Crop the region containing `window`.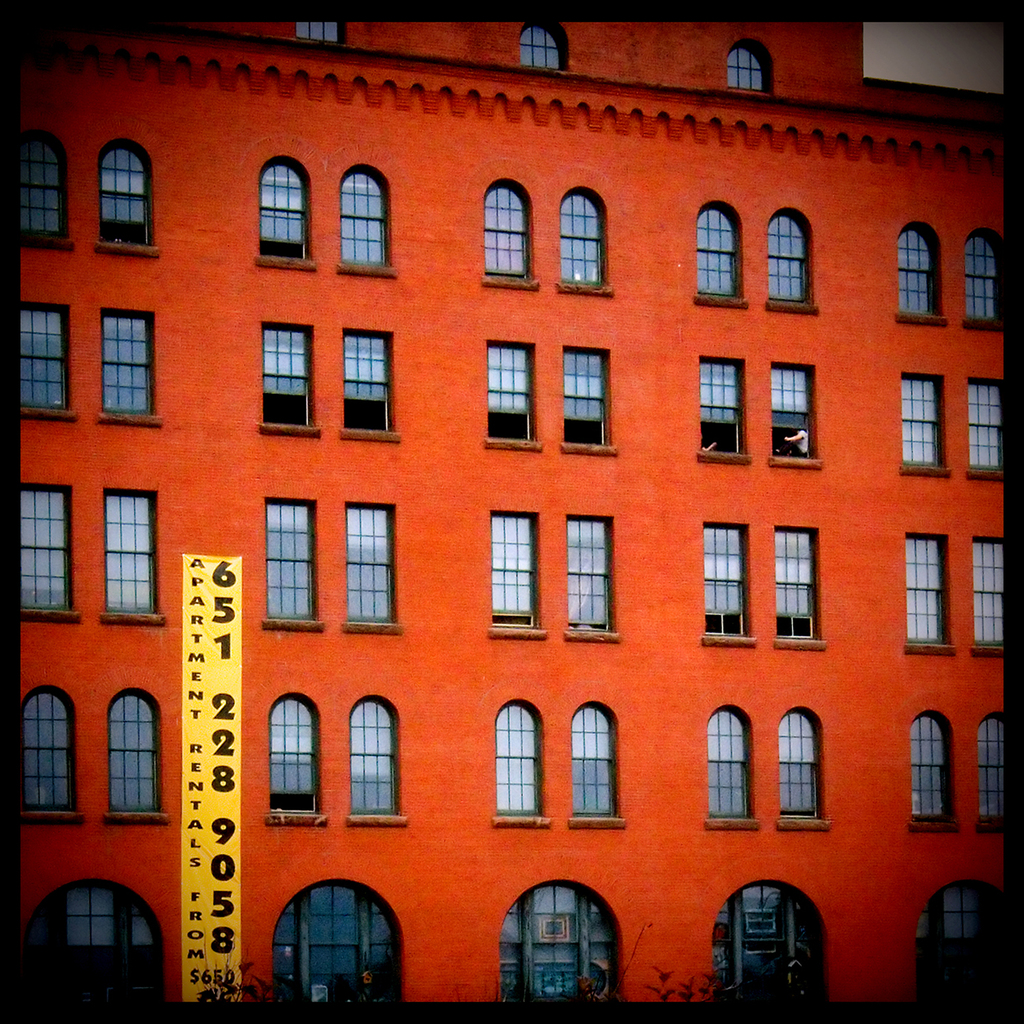
Crop region: {"x1": 521, "y1": 25, "x2": 570, "y2": 69}.
